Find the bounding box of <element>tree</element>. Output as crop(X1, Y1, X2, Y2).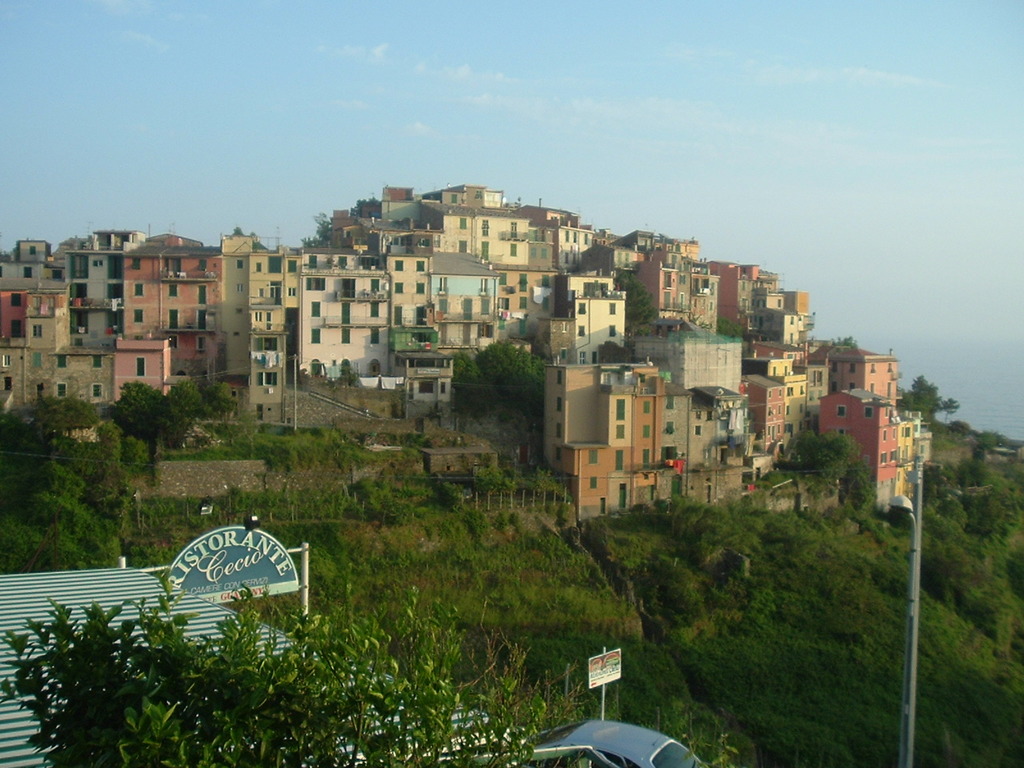
crop(470, 336, 538, 402).
